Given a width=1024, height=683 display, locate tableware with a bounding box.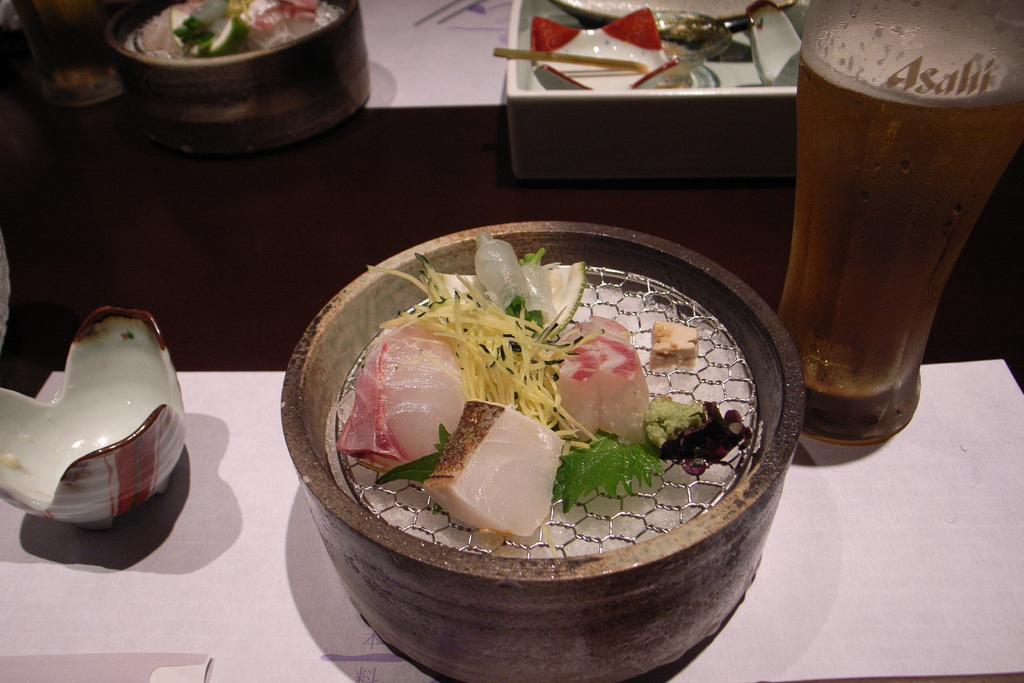
Located: [776,0,1023,450].
